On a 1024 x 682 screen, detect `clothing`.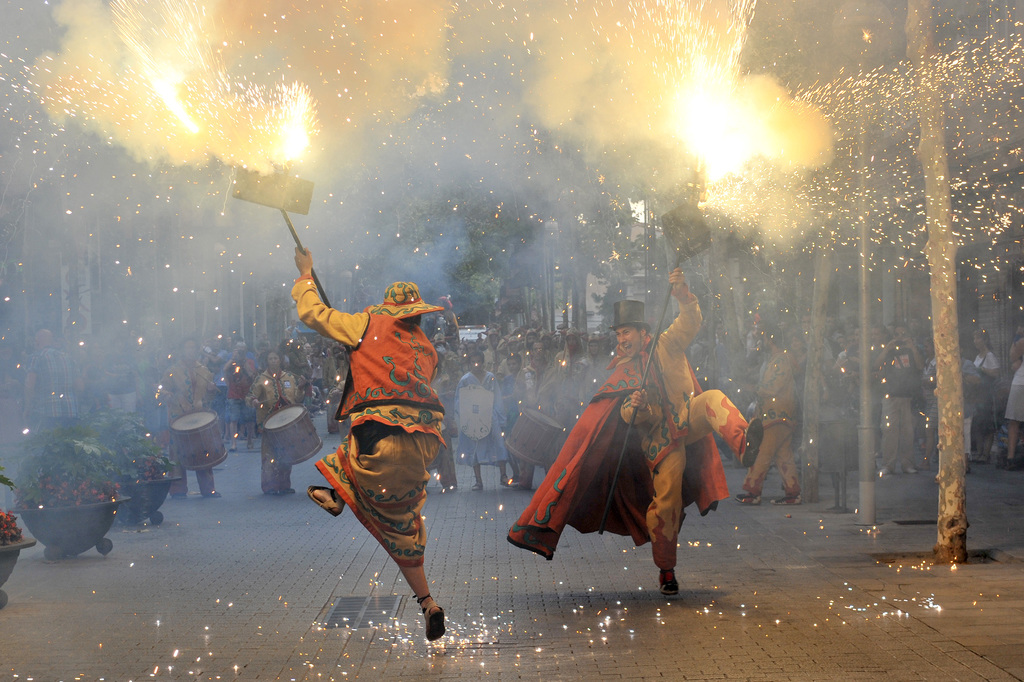
x1=513, y1=299, x2=762, y2=579.
